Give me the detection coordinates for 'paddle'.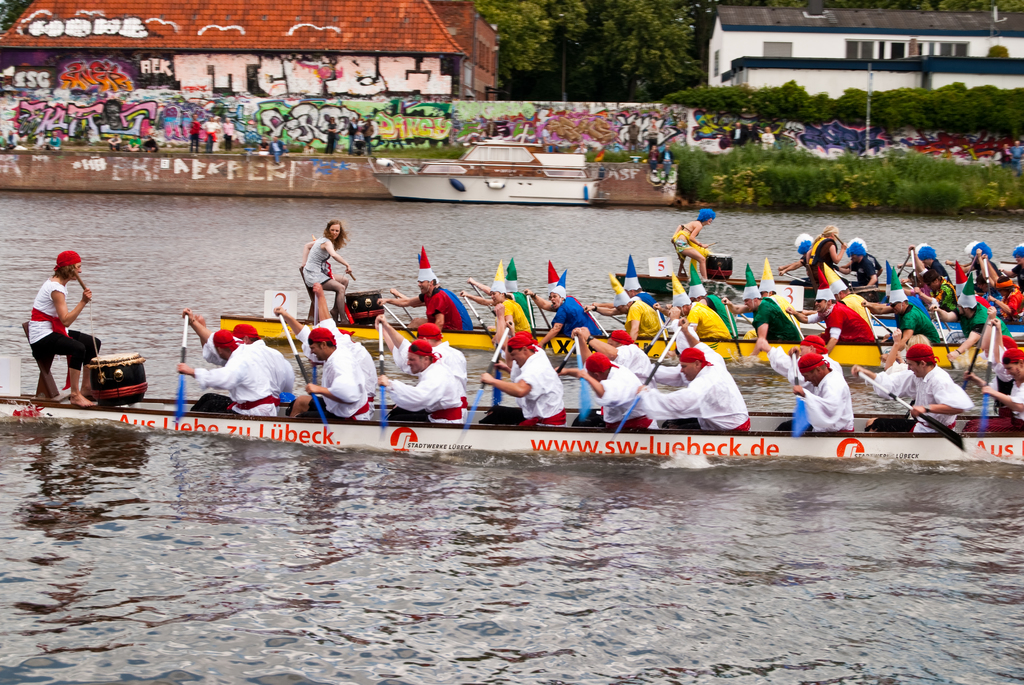
374/311/404/457.
